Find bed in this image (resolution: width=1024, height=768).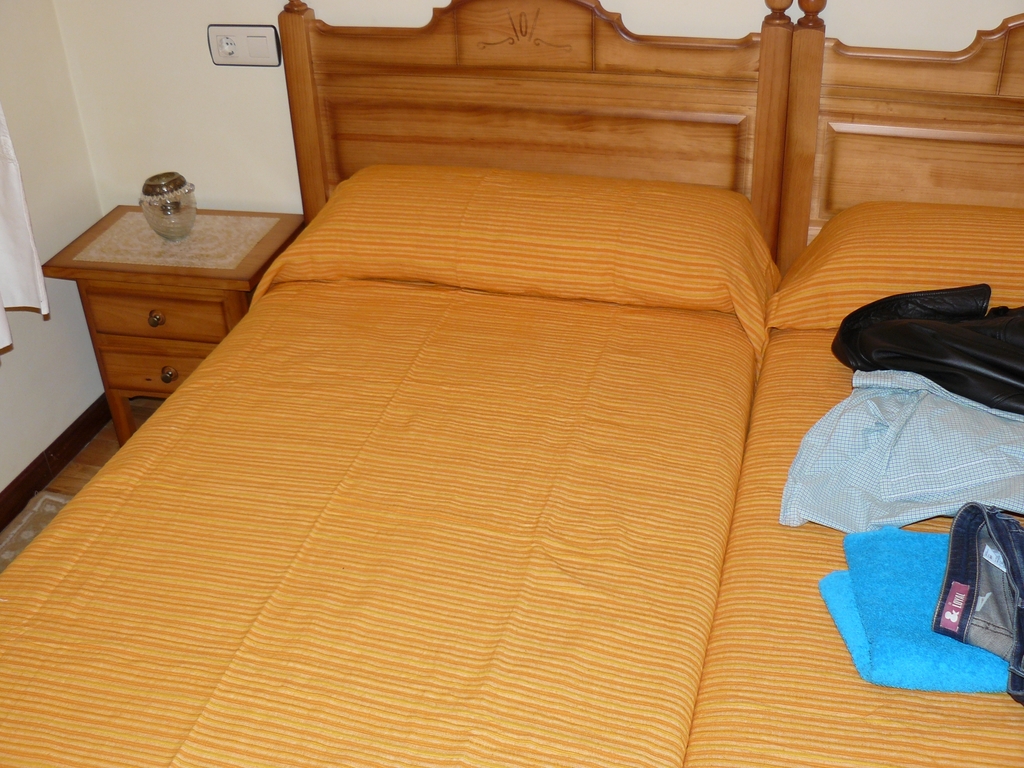
bbox=[0, 0, 1023, 767].
